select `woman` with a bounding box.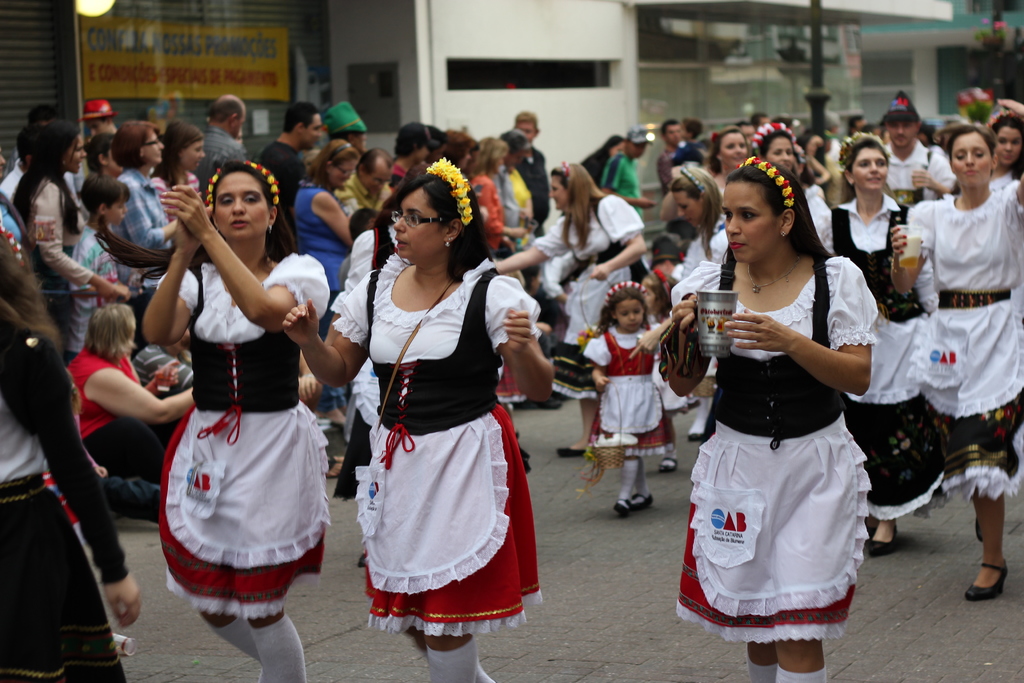
bbox=[277, 155, 576, 682].
